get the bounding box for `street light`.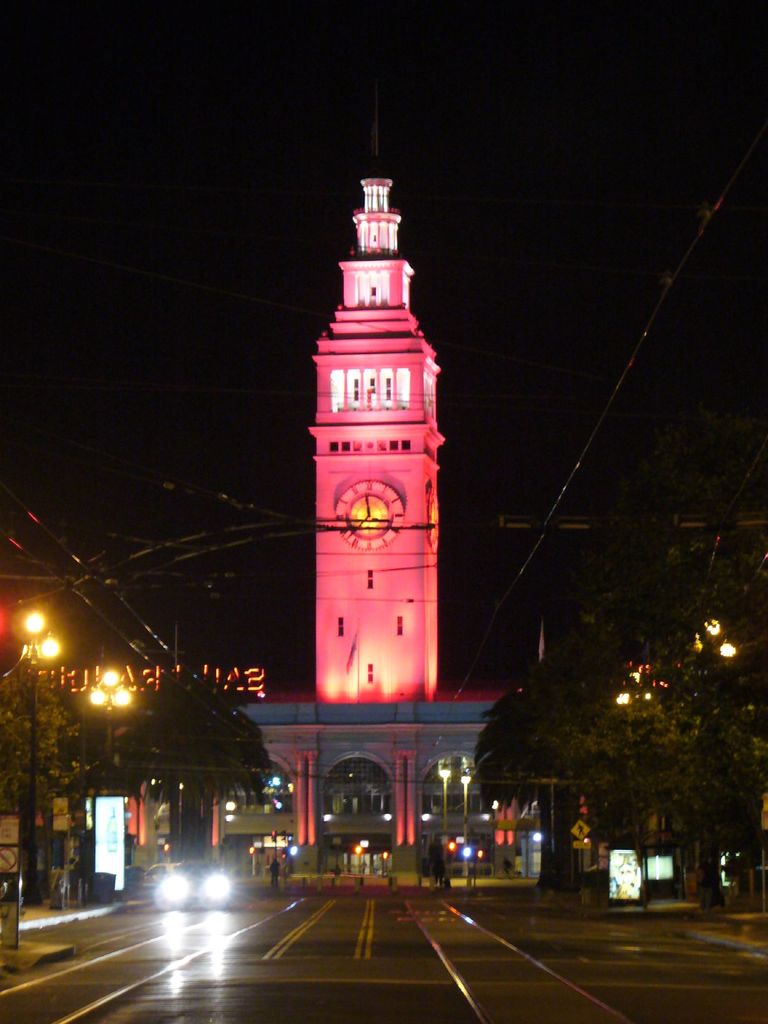
bbox(86, 672, 131, 917).
